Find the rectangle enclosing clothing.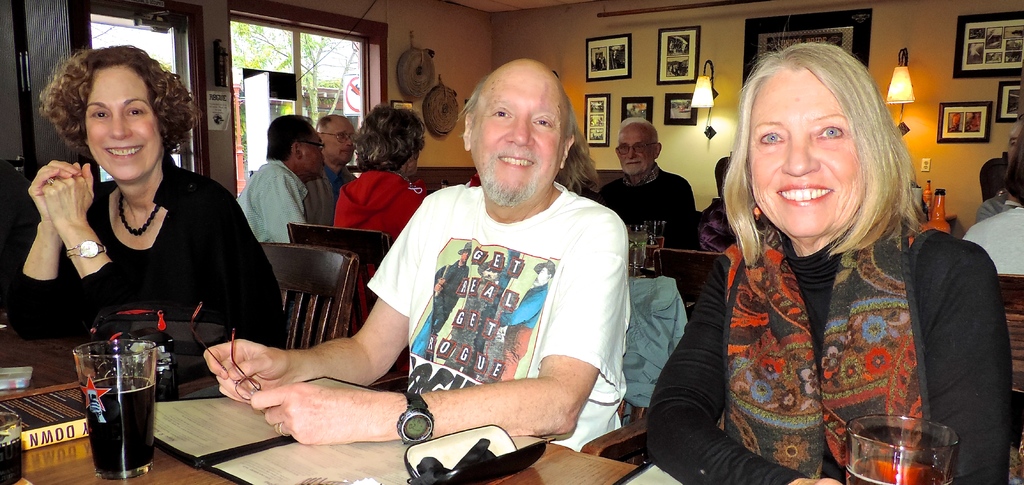
bbox(304, 158, 362, 226).
